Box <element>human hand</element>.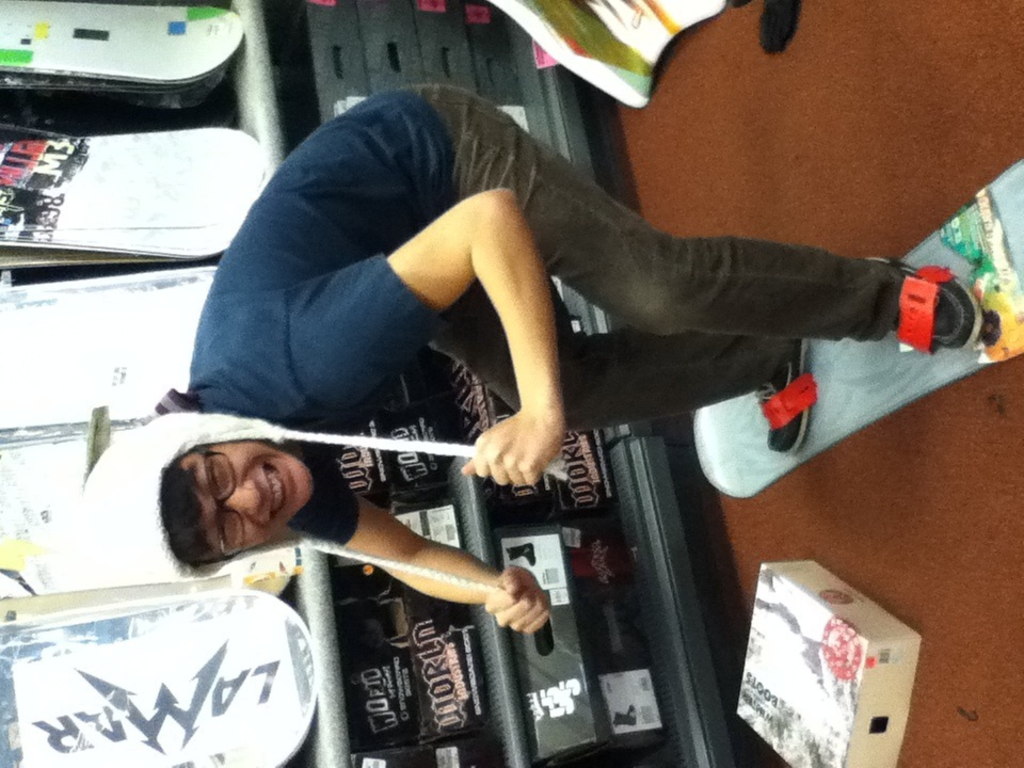
x1=458 y1=411 x2=564 y2=491.
